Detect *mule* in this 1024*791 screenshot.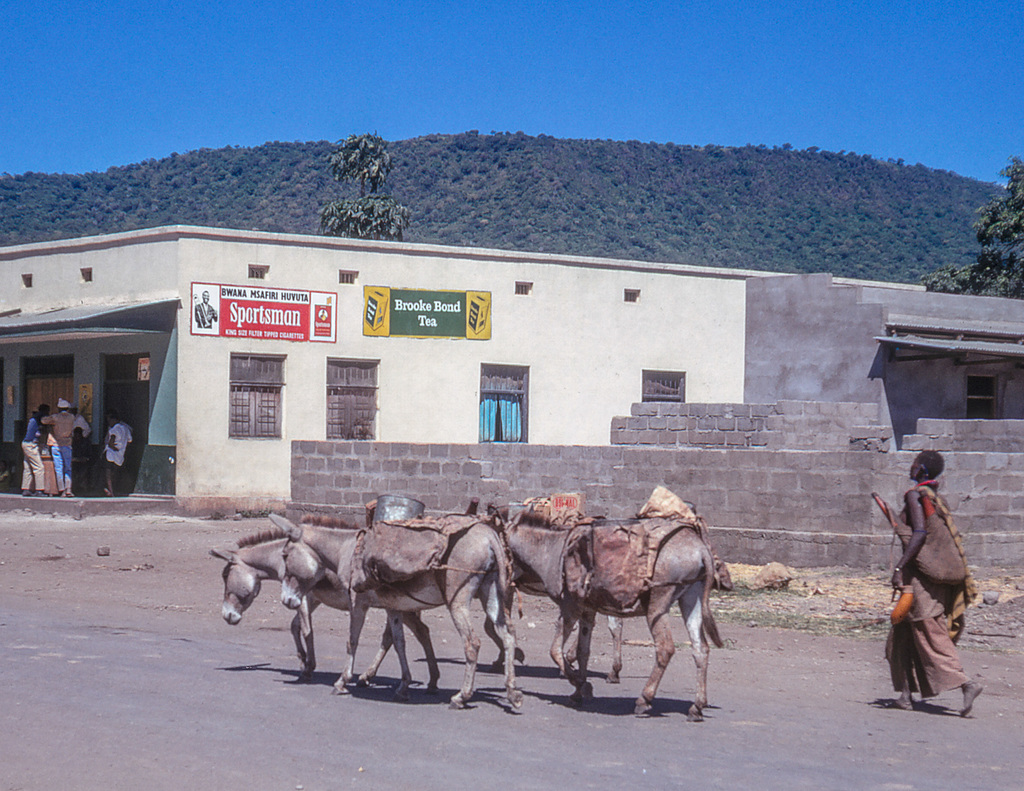
Detection: 260, 499, 655, 709.
